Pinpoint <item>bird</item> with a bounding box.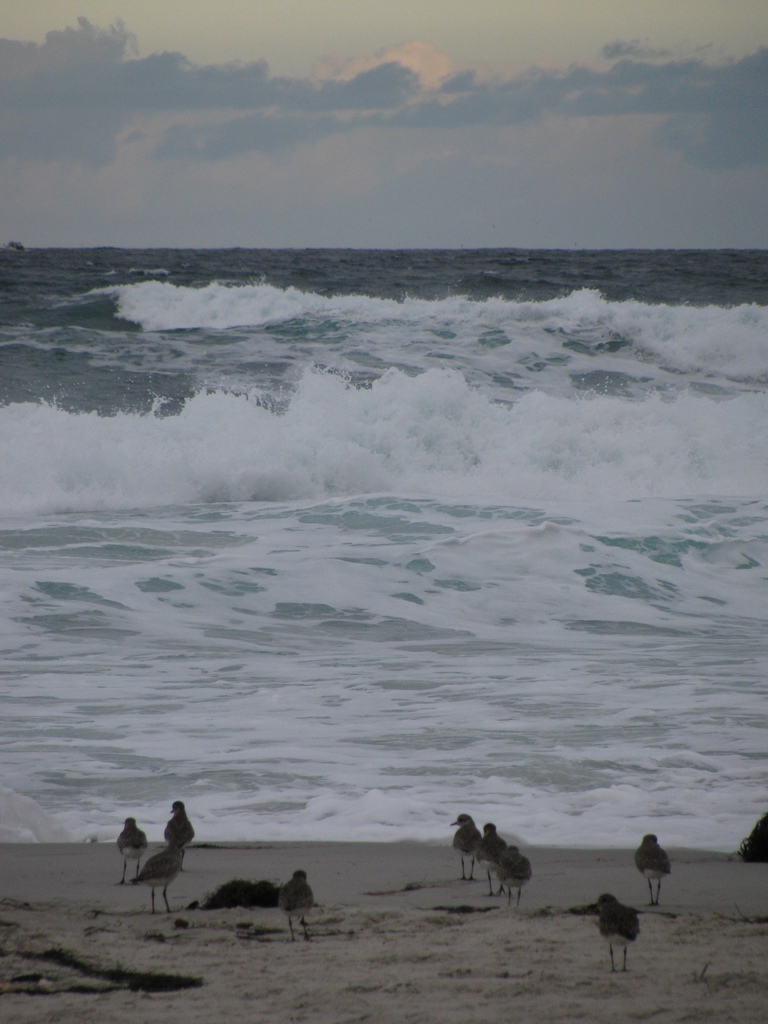
[114,815,148,881].
